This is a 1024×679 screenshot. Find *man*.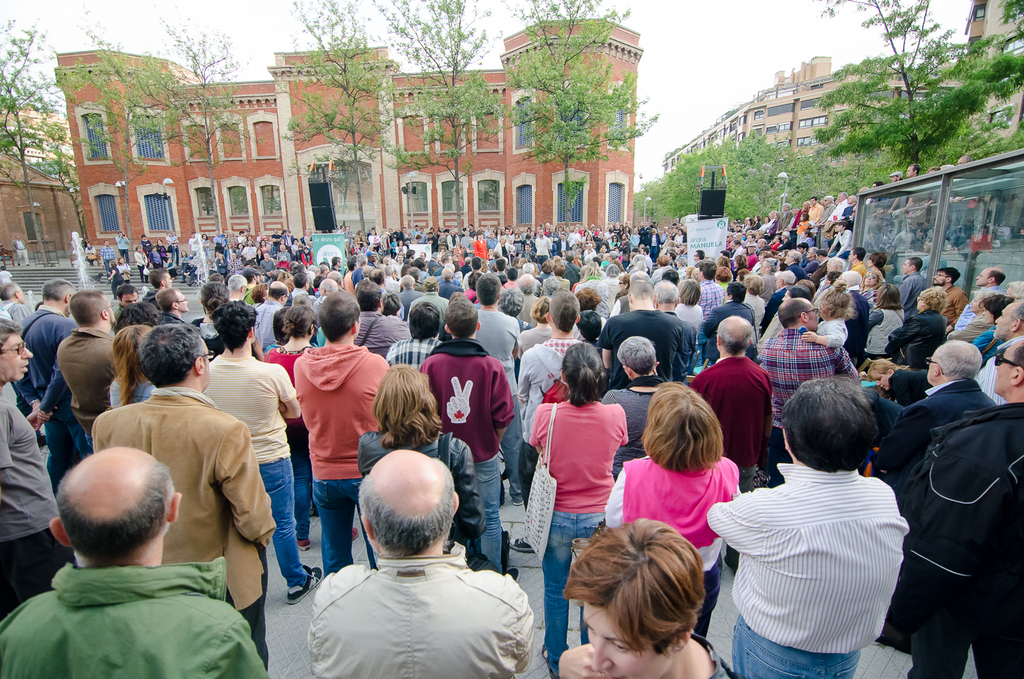
Bounding box: [812,192,834,230].
